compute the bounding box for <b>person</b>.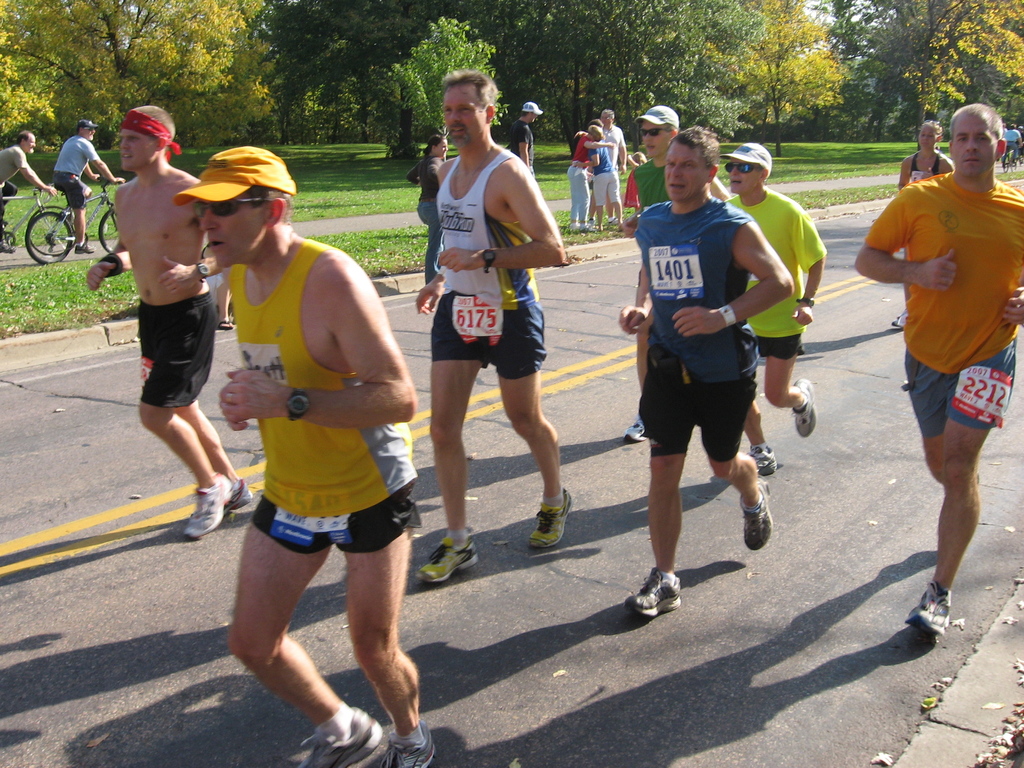
51, 116, 124, 253.
